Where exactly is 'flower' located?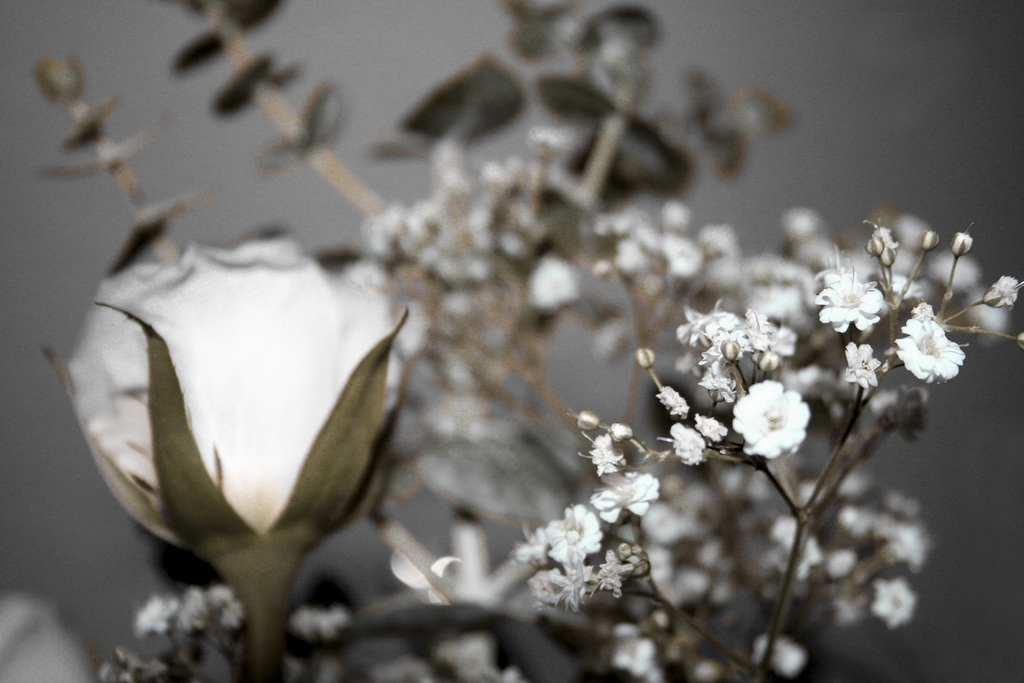
Its bounding box is <bbox>739, 377, 828, 457</bbox>.
